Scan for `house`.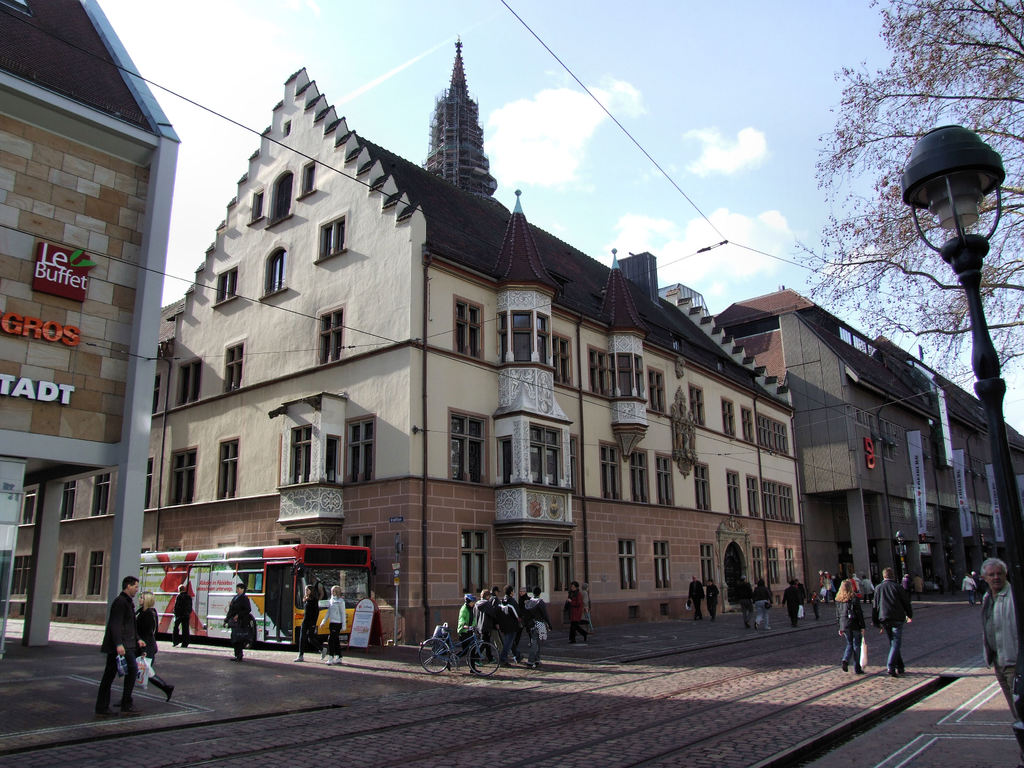
Scan result: [x1=715, y1=286, x2=1023, y2=597].
